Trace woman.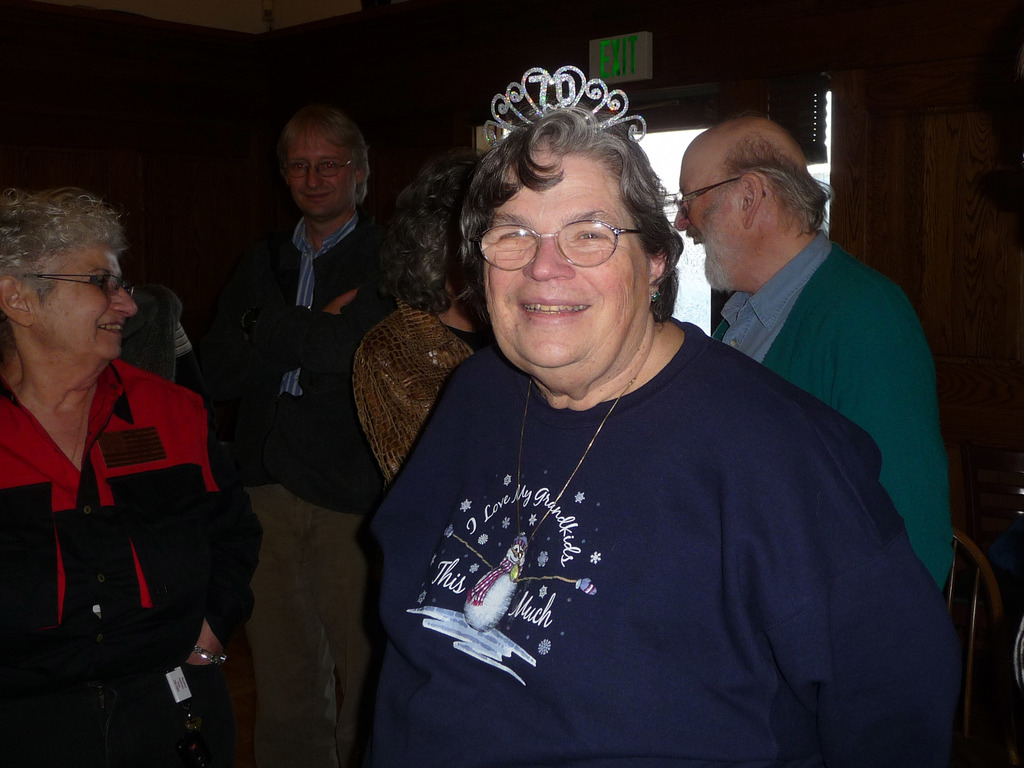
Traced to {"x1": 356, "y1": 64, "x2": 963, "y2": 767}.
